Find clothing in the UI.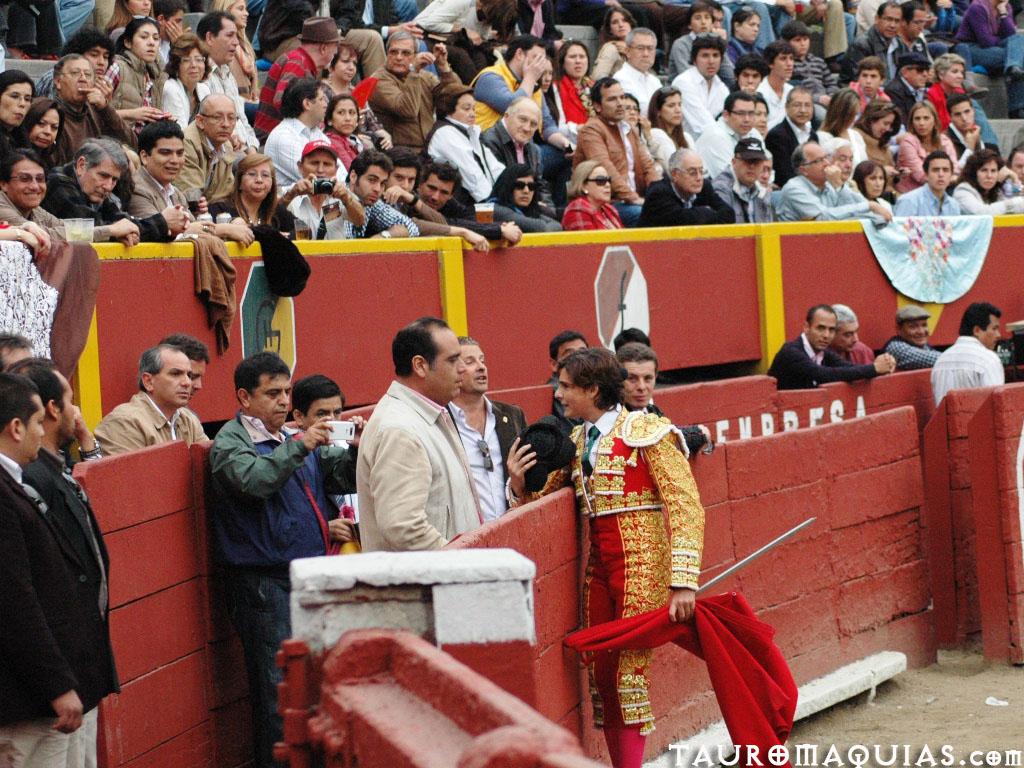
UI element at {"x1": 75, "y1": 391, "x2": 204, "y2": 459}.
